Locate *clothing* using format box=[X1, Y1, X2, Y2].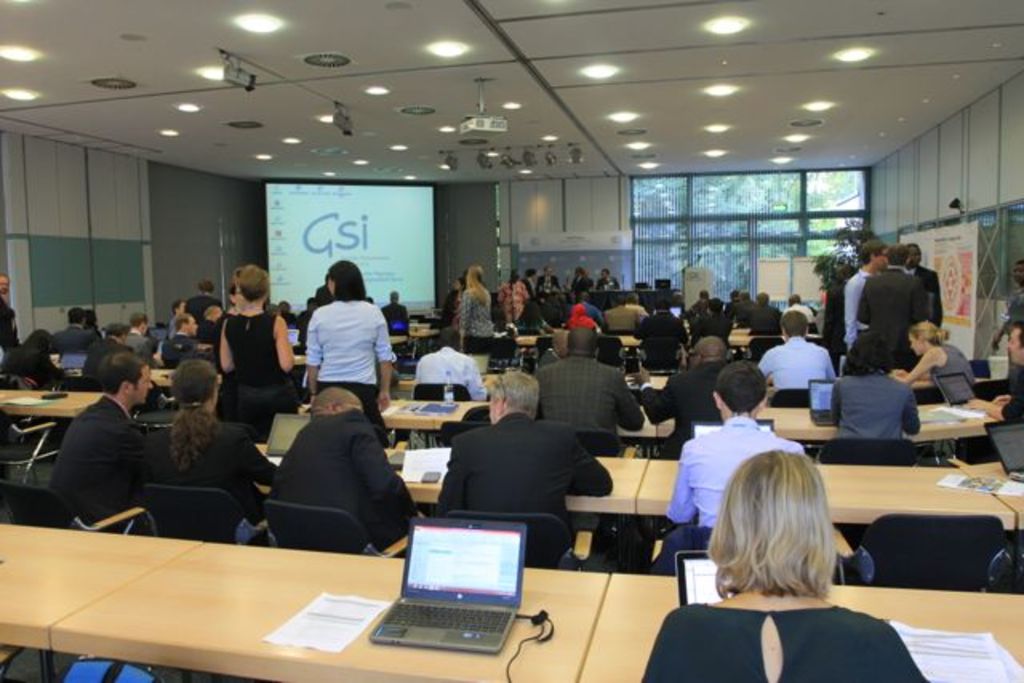
box=[411, 350, 493, 408].
